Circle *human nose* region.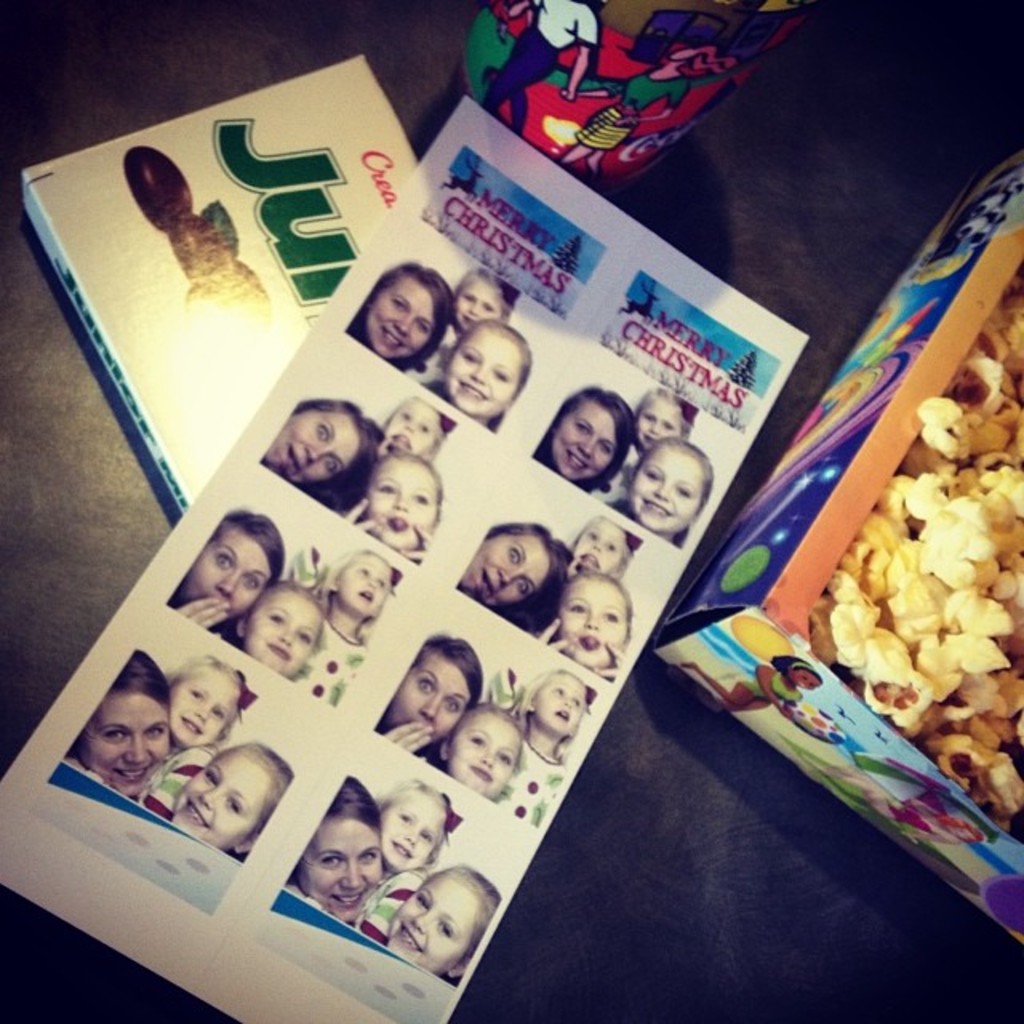
Region: pyautogui.locateOnScreen(643, 426, 661, 440).
